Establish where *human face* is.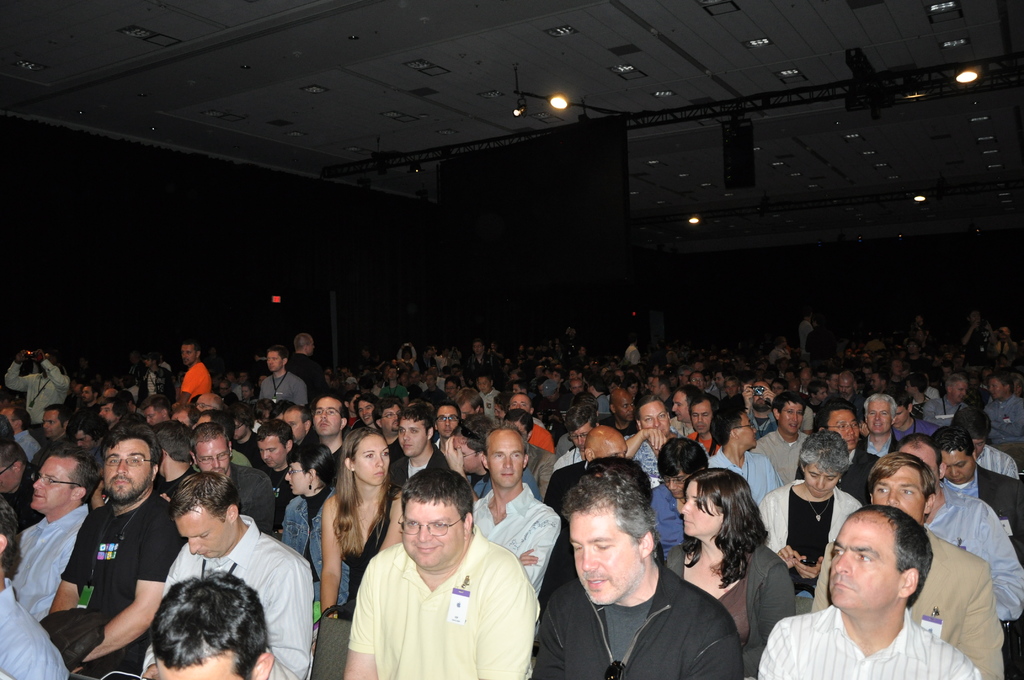
Established at [873,467,924,519].
